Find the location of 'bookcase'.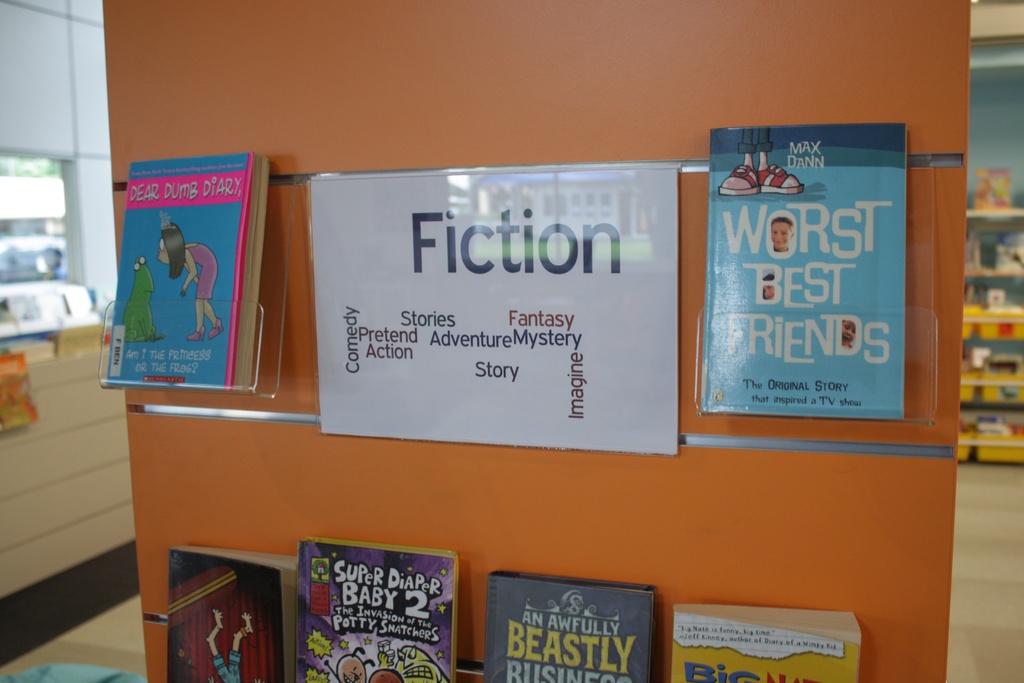
Location: locate(100, 0, 974, 682).
